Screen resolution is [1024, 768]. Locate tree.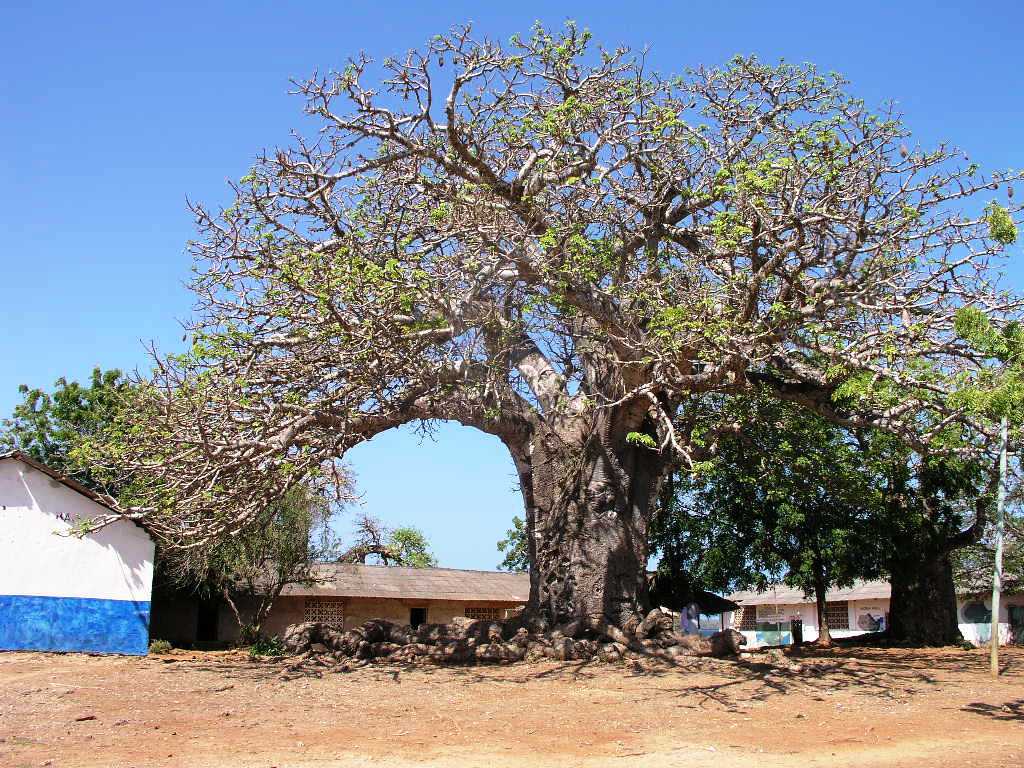
left=490, top=513, right=530, bottom=579.
